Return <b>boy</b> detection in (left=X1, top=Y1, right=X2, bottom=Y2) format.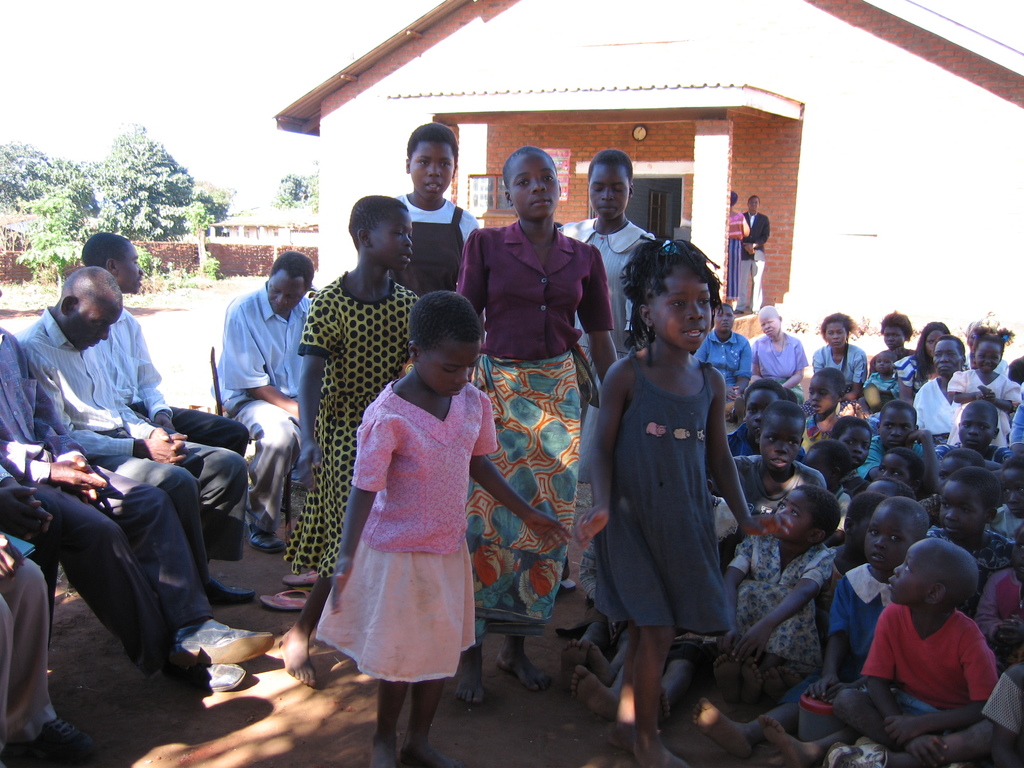
(left=864, top=400, right=938, bottom=477).
